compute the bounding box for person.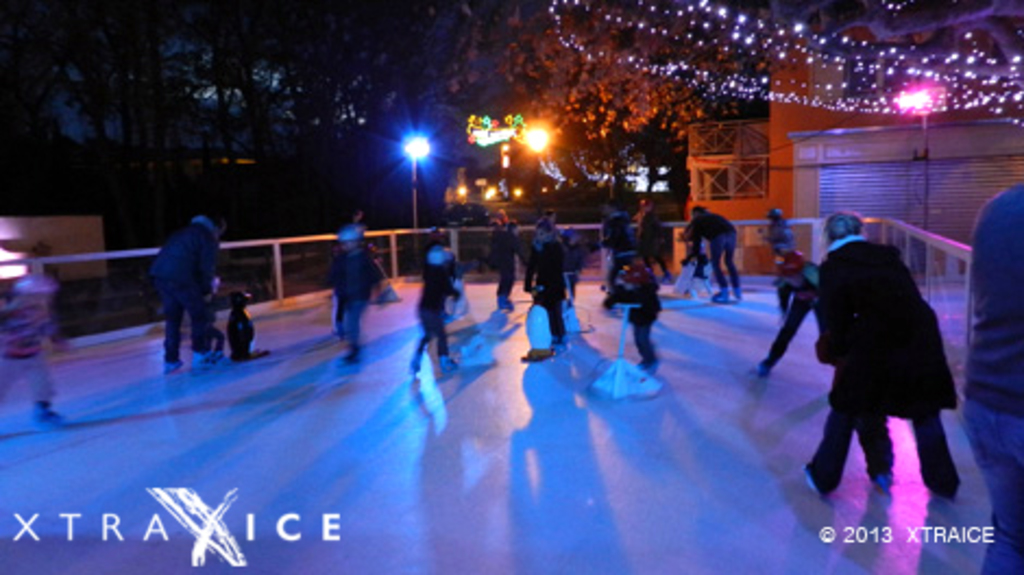
rect(510, 220, 571, 355).
